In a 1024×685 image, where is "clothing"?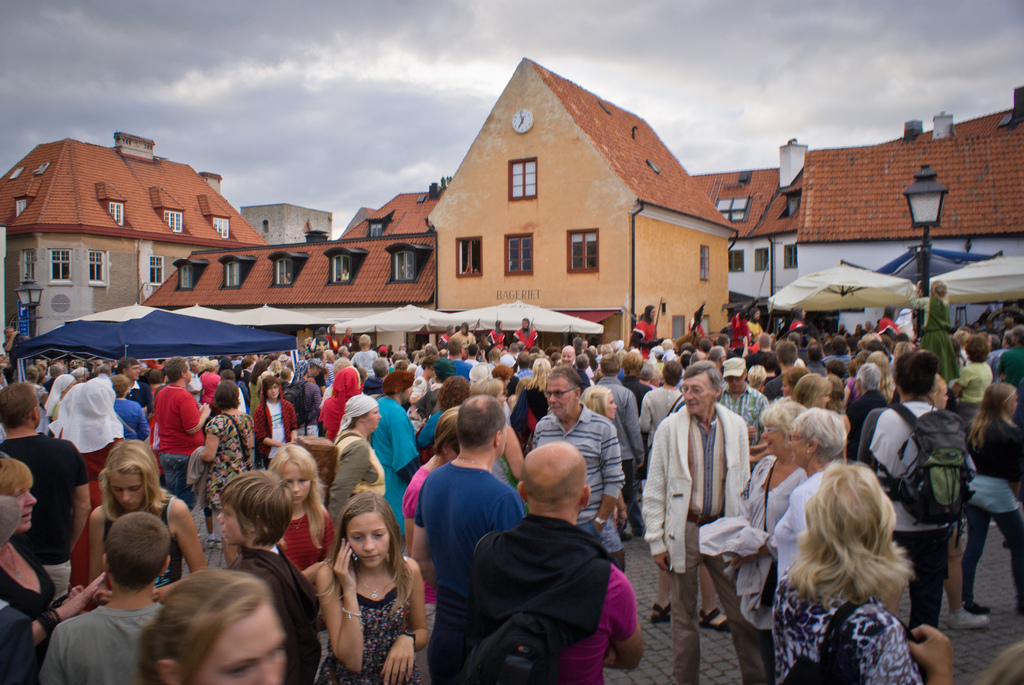
Rect(503, 393, 515, 430).
